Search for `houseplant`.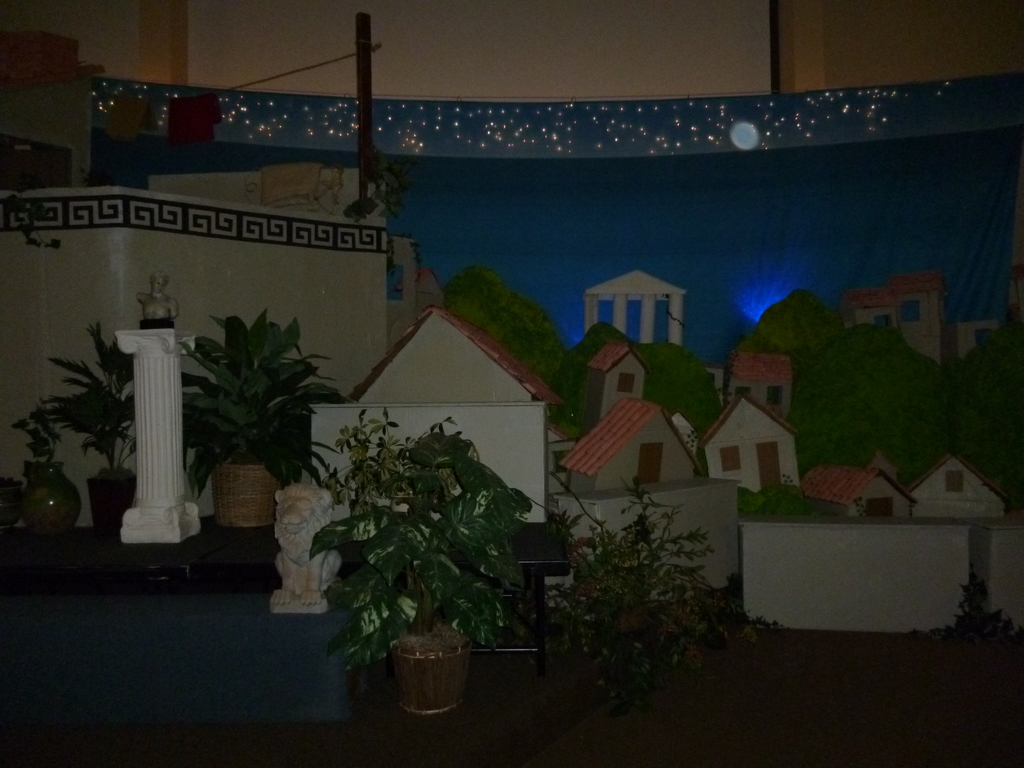
Found at rect(305, 431, 534, 718).
